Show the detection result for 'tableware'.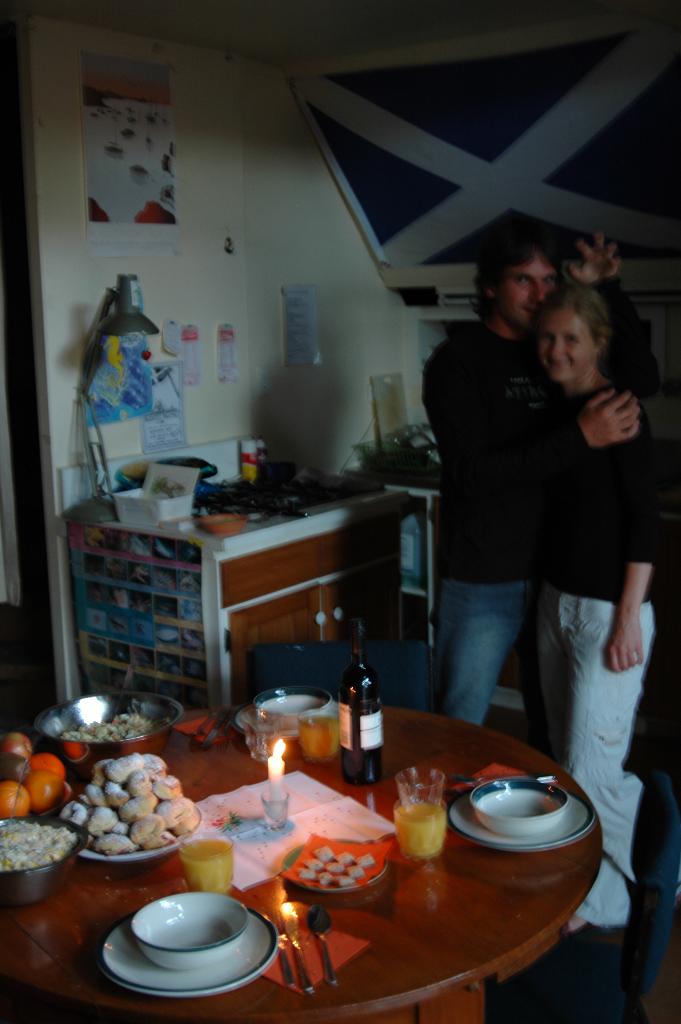
bbox(293, 714, 340, 761).
